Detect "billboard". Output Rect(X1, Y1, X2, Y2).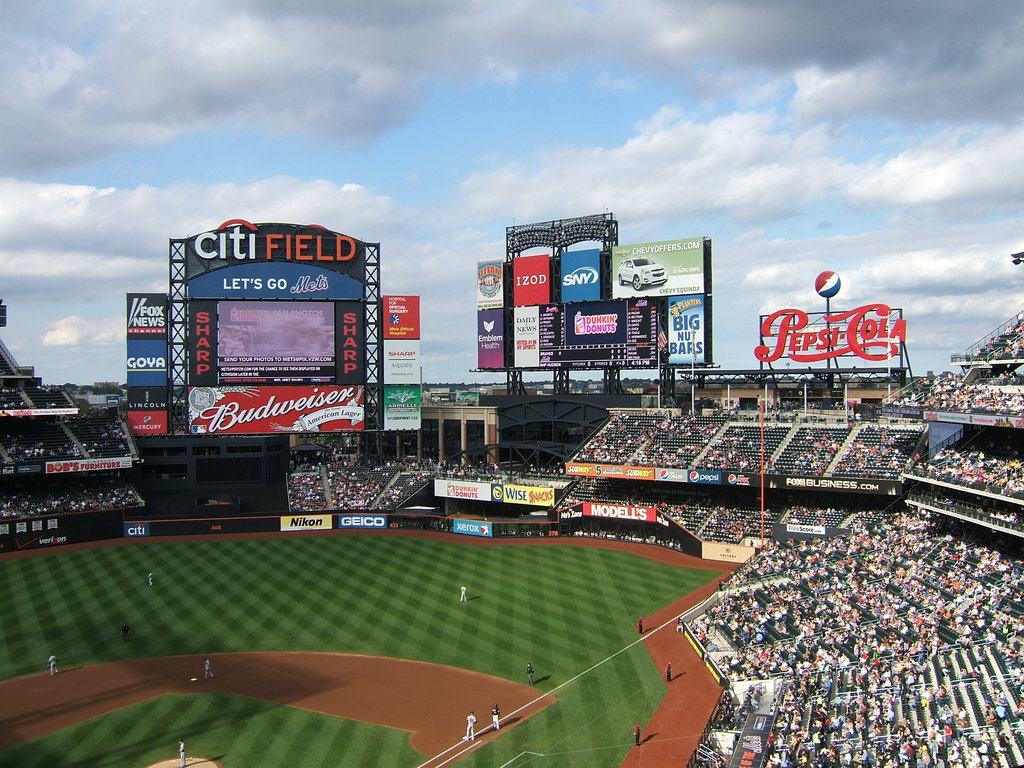
Rect(654, 460, 685, 482).
